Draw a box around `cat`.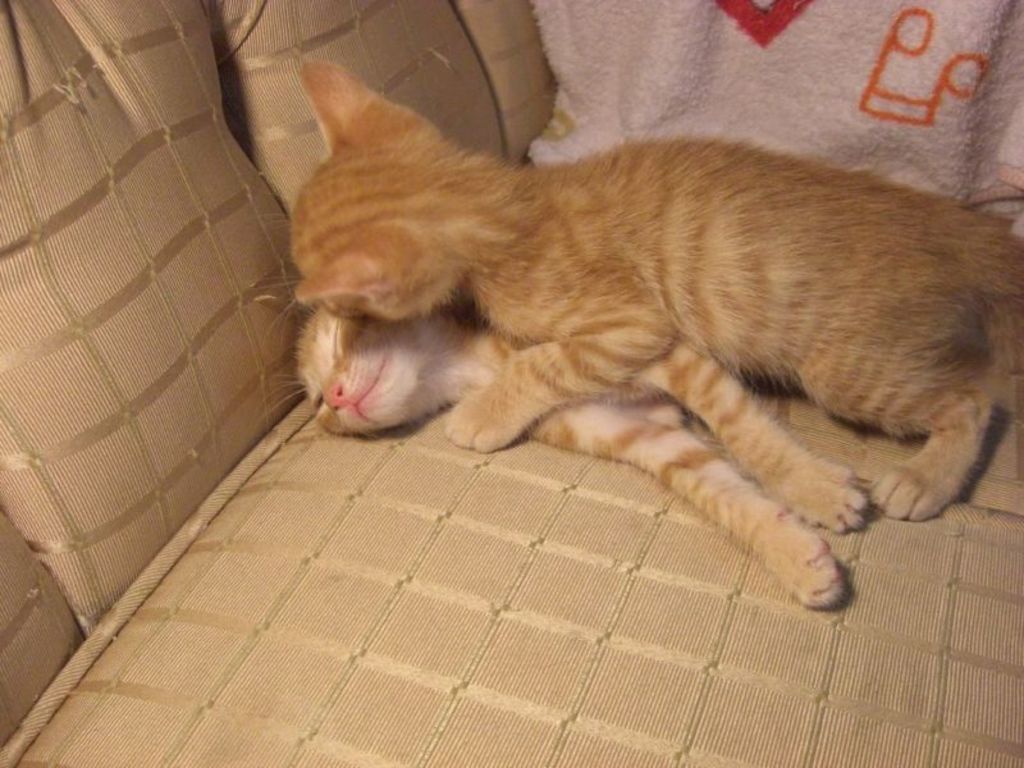
285:307:849:609.
